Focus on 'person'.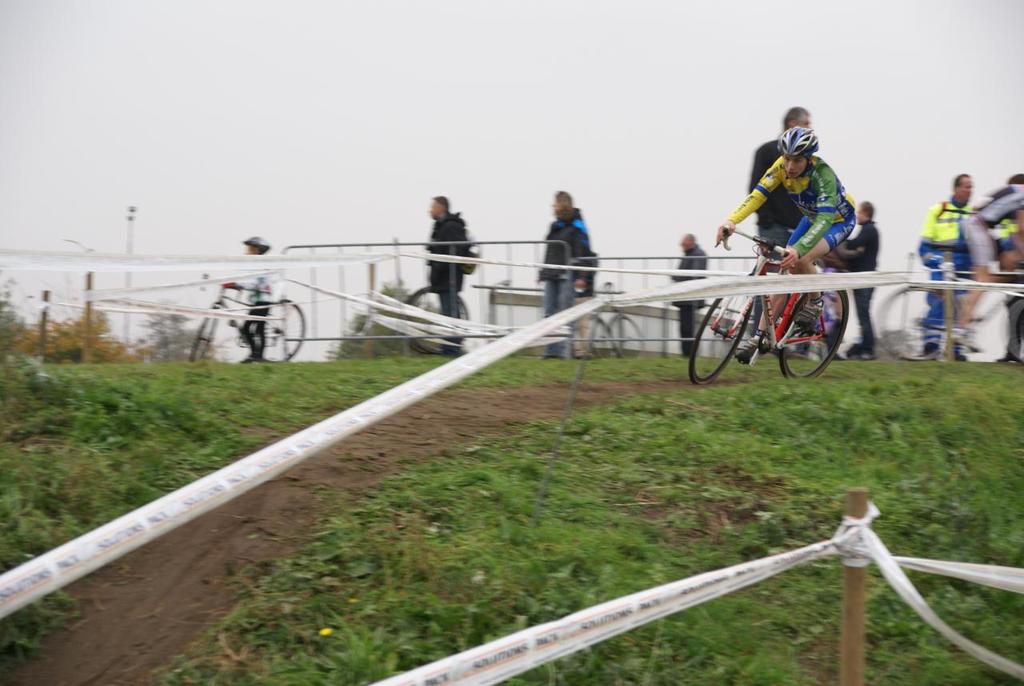
Focused at 836 200 882 361.
